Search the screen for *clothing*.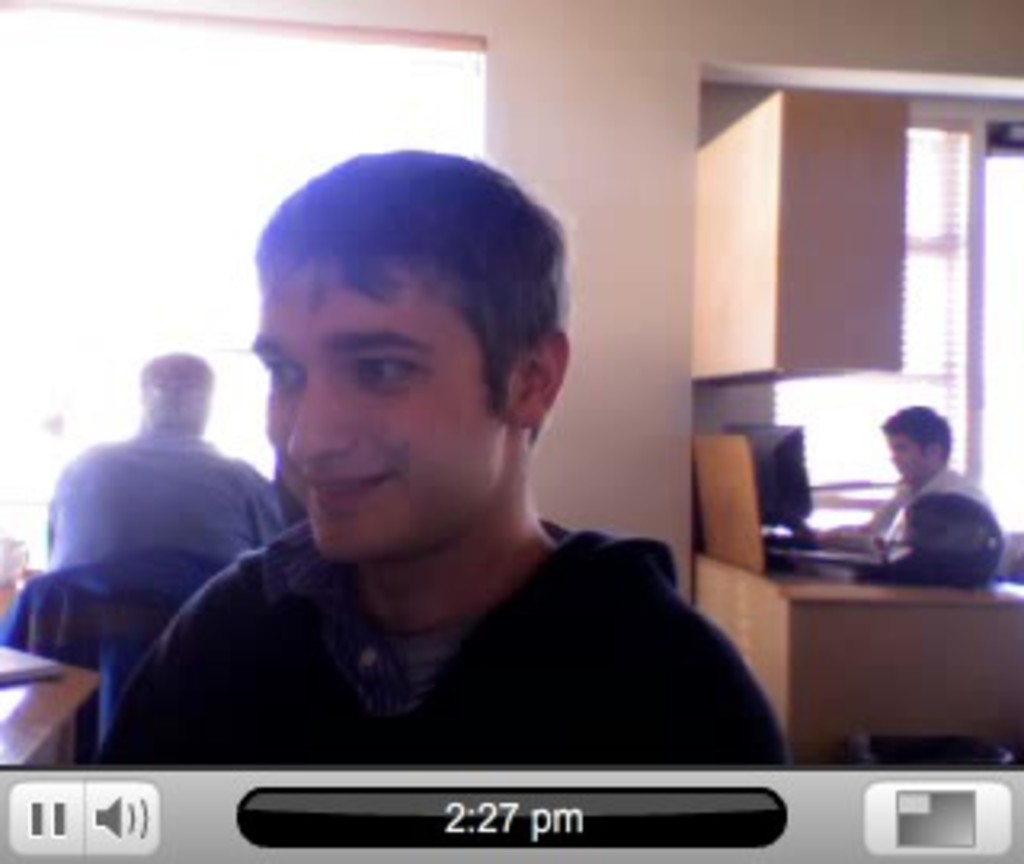
Found at x1=90 y1=522 x2=787 y2=768.
